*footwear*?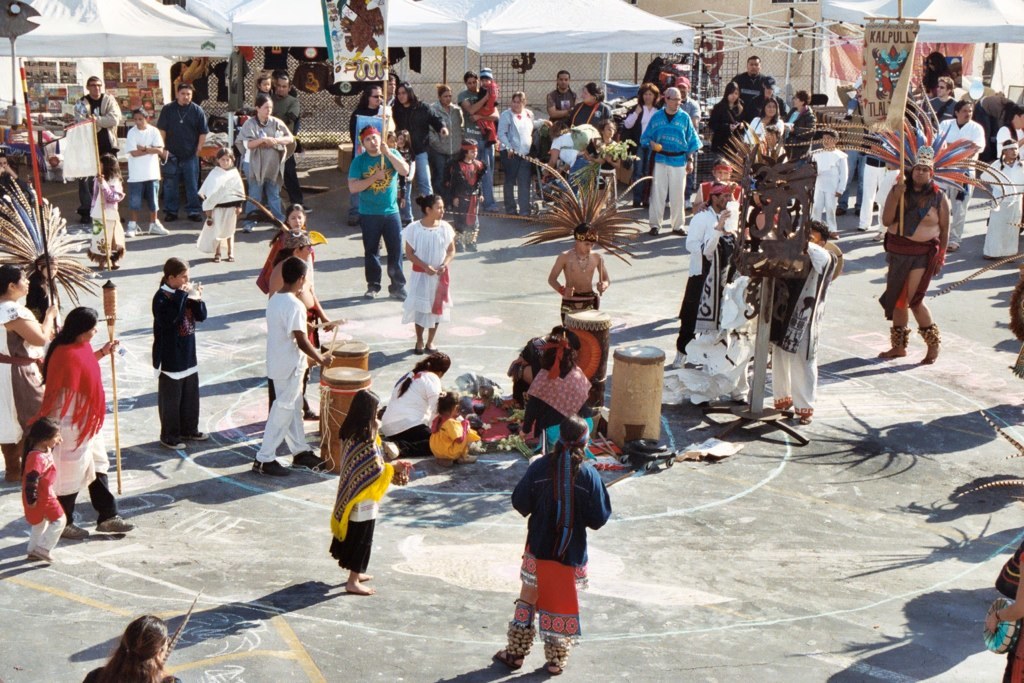
465 230 475 256
